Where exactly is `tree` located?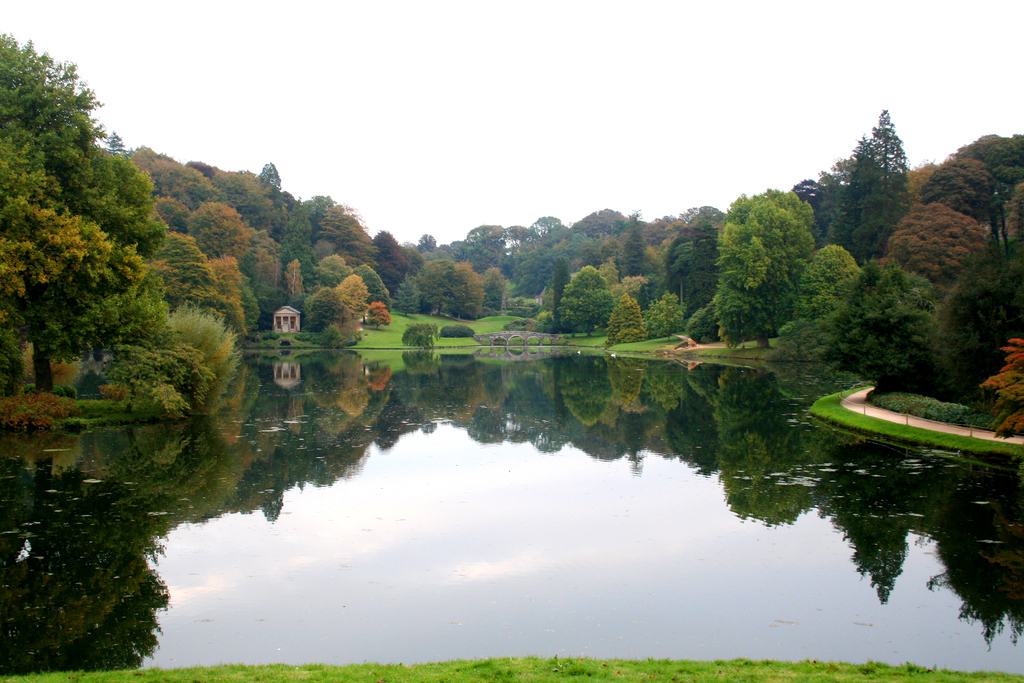
Its bounding box is <bbox>716, 186, 814, 352</bbox>.
